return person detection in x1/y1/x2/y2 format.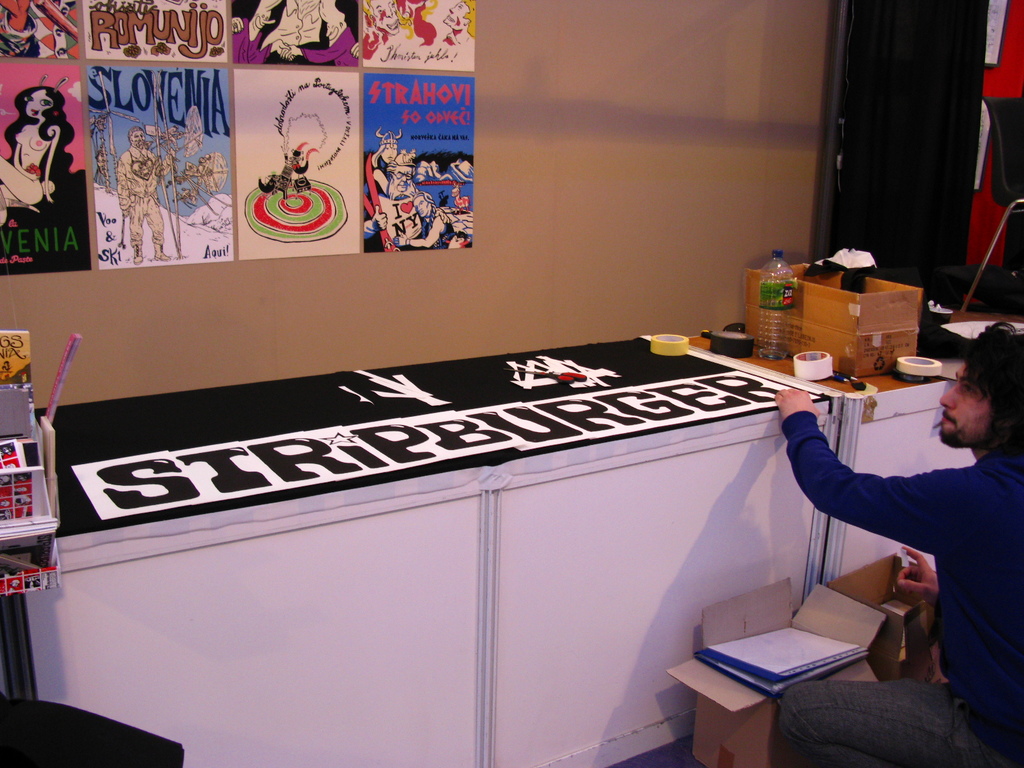
116/124/174/268.
